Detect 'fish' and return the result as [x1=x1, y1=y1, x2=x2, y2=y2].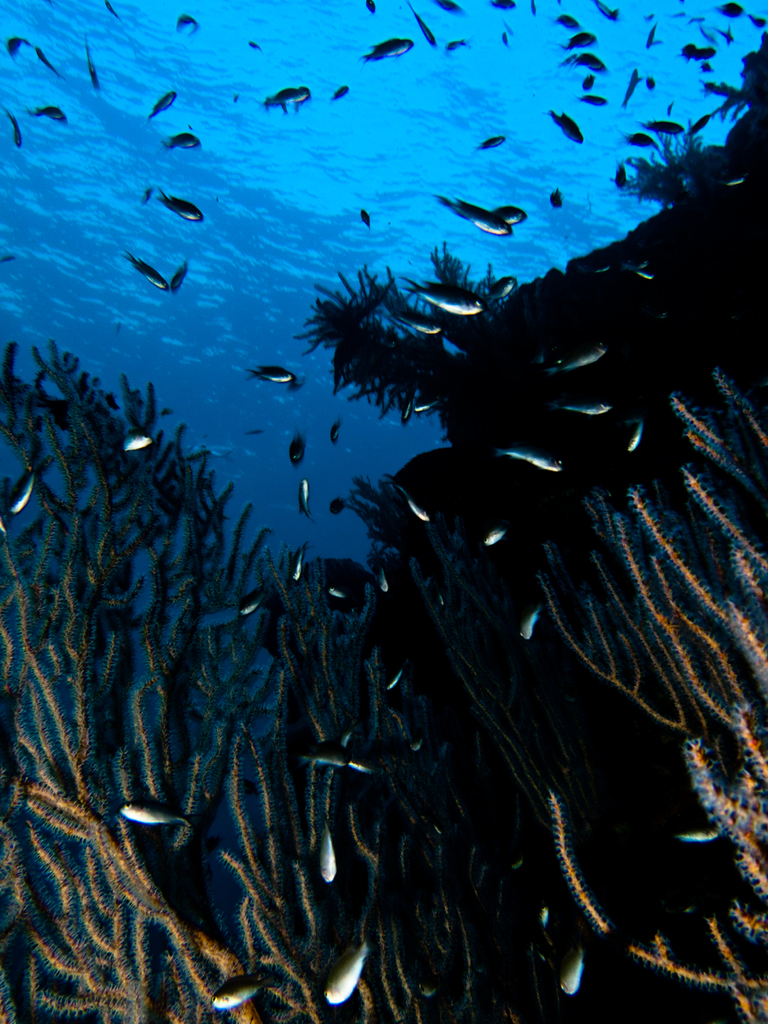
[x1=394, y1=481, x2=441, y2=527].
